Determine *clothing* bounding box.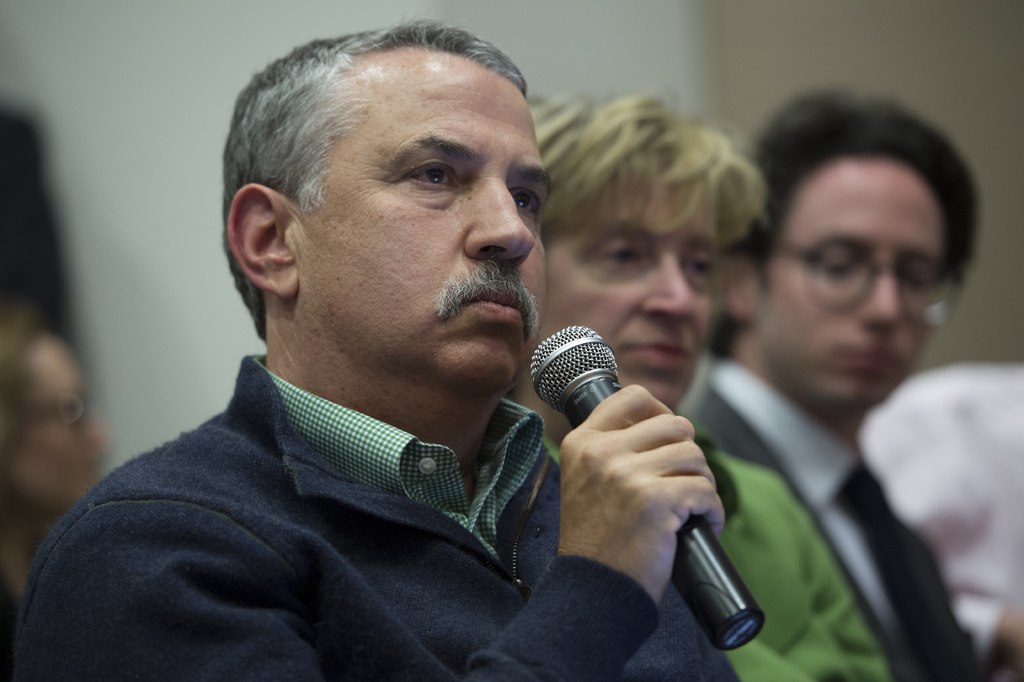
Determined: bbox=(689, 358, 976, 681).
